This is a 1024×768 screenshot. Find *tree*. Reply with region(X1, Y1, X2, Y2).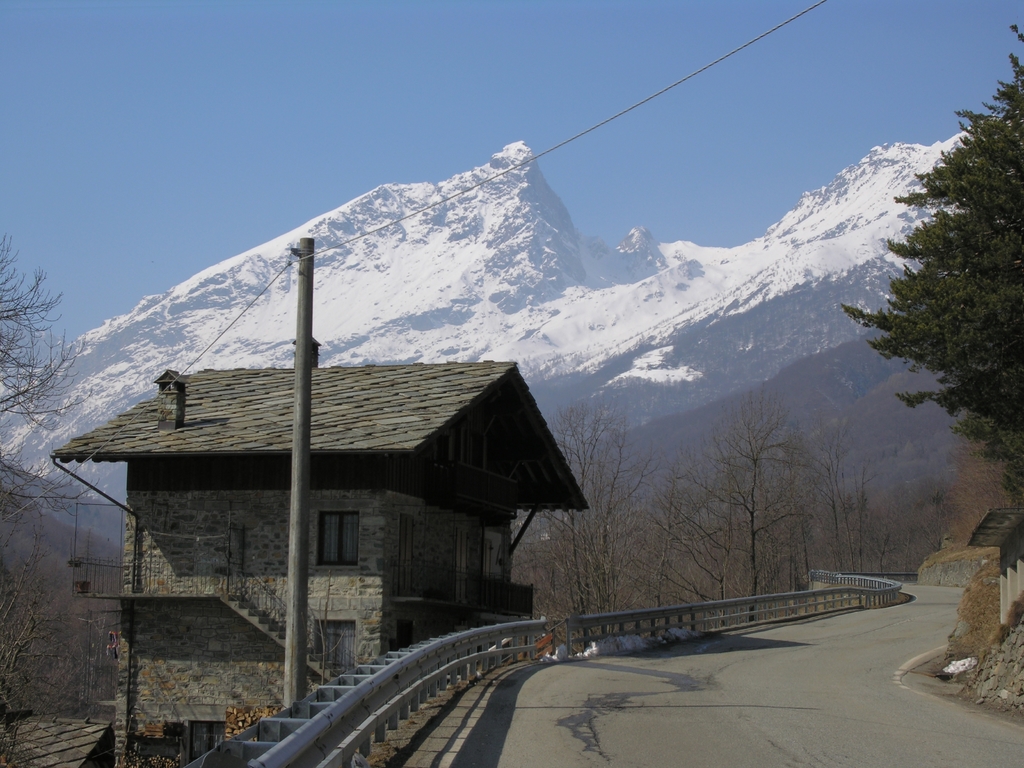
region(0, 521, 65, 724).
